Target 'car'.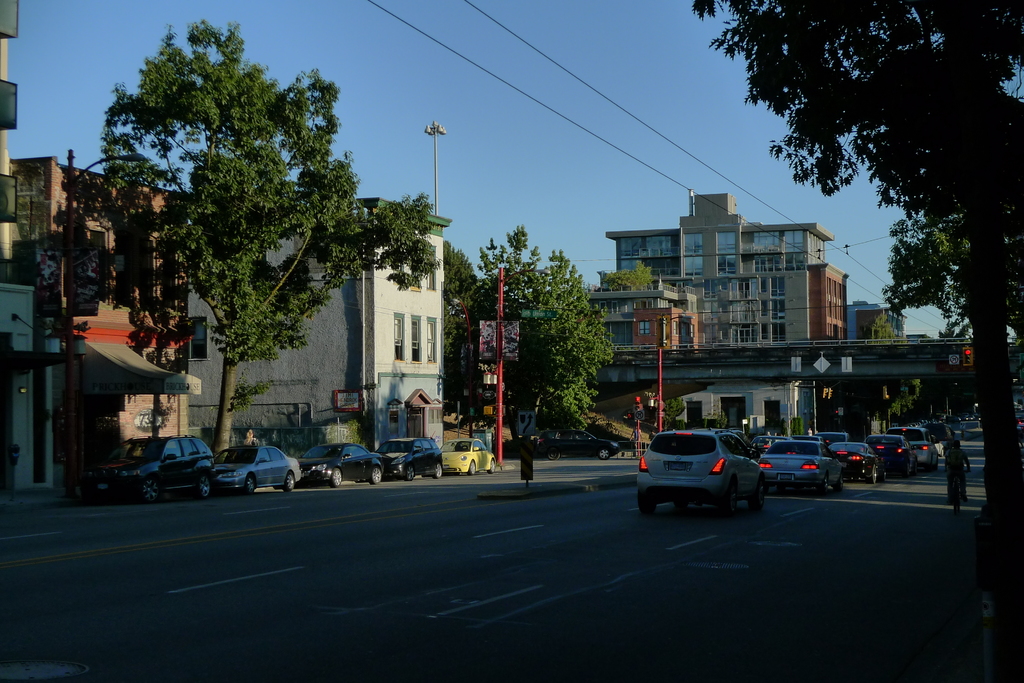
Target region: bbox=[86, 431, 214, 502].
